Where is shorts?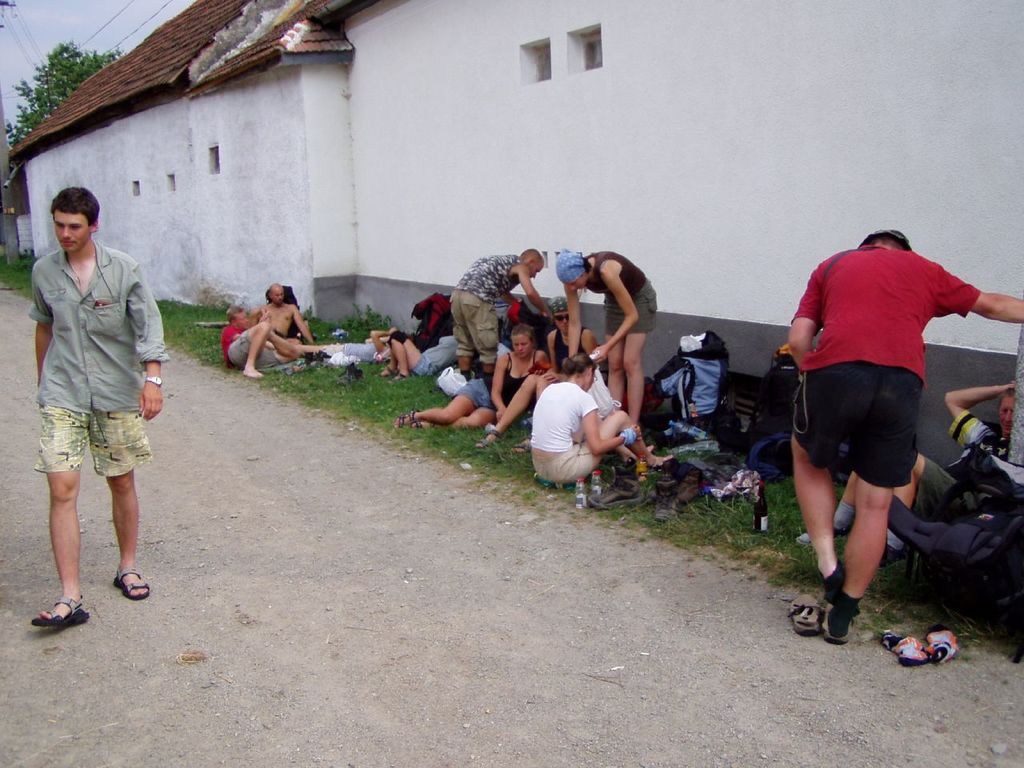
467/381/494/410.
